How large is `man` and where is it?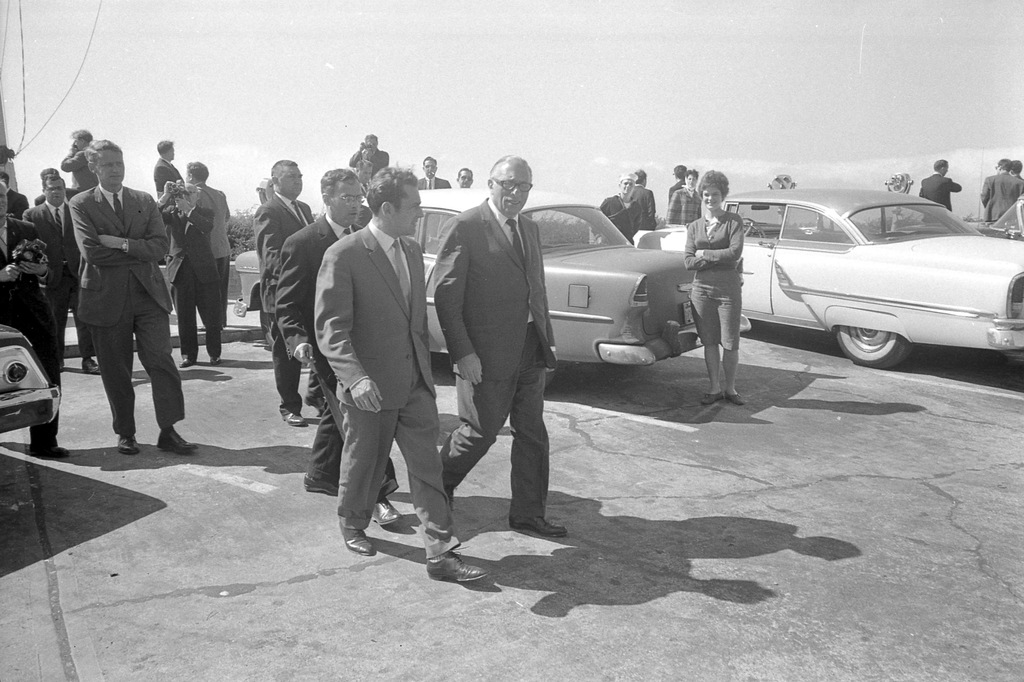
Bounding box: rect(455, 165, 474, 188).
